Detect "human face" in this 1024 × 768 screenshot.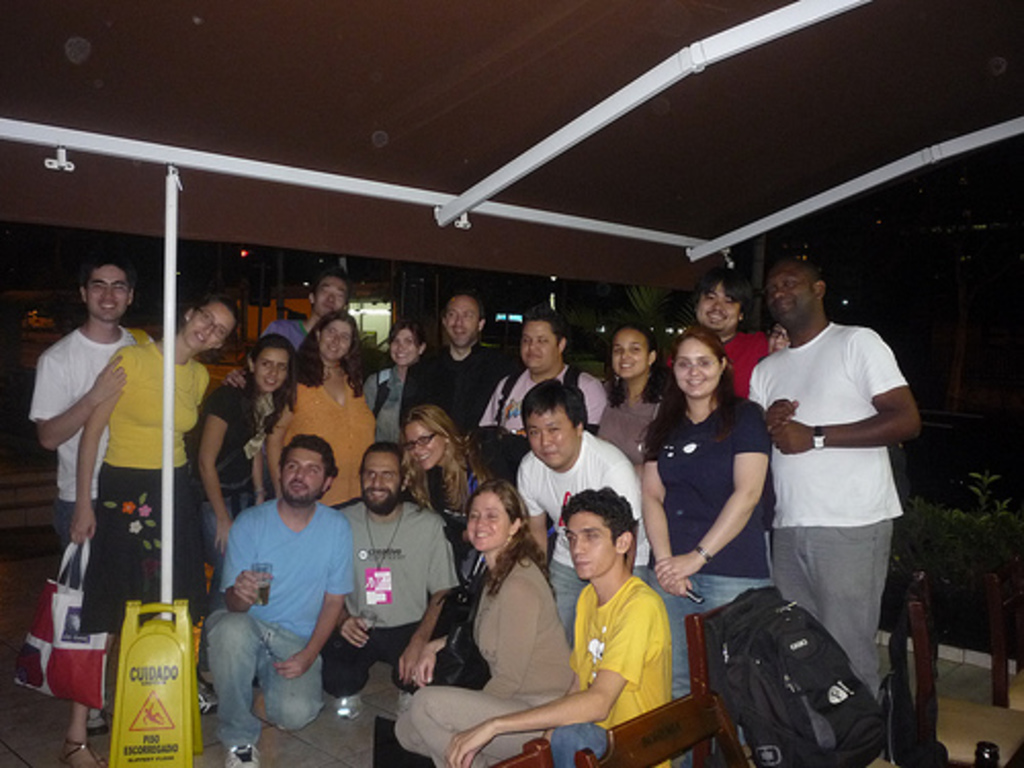
Detection: BBox(283, 442, 324, 504).
